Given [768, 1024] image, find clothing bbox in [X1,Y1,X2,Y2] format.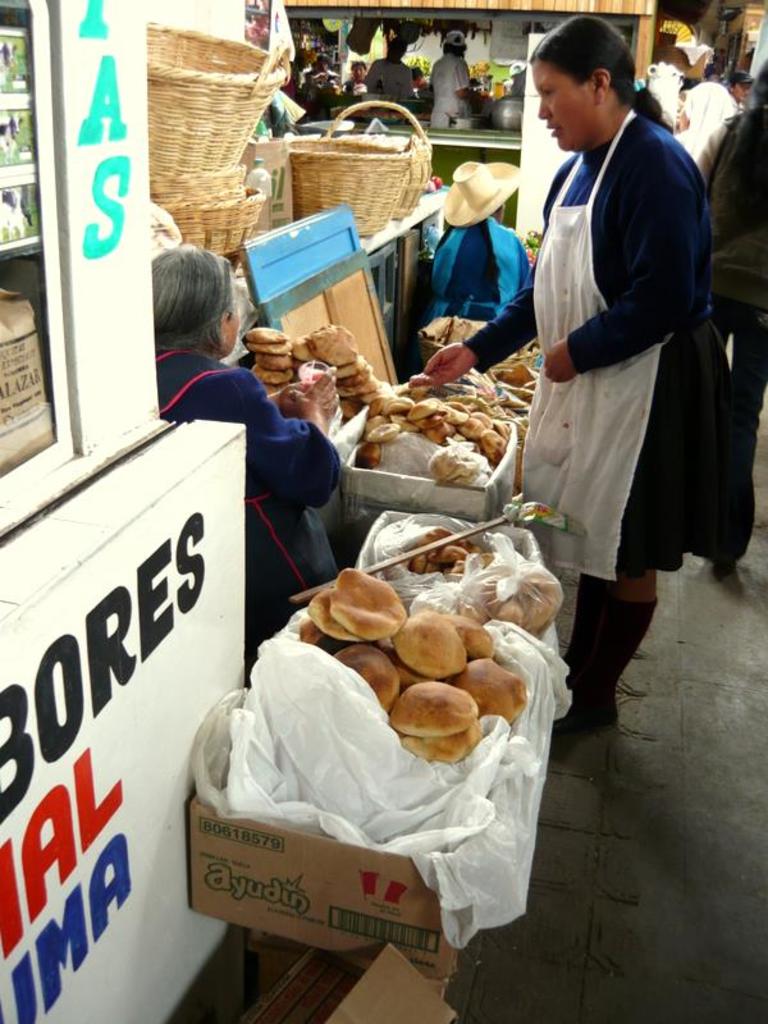
[154,338,337,666].
